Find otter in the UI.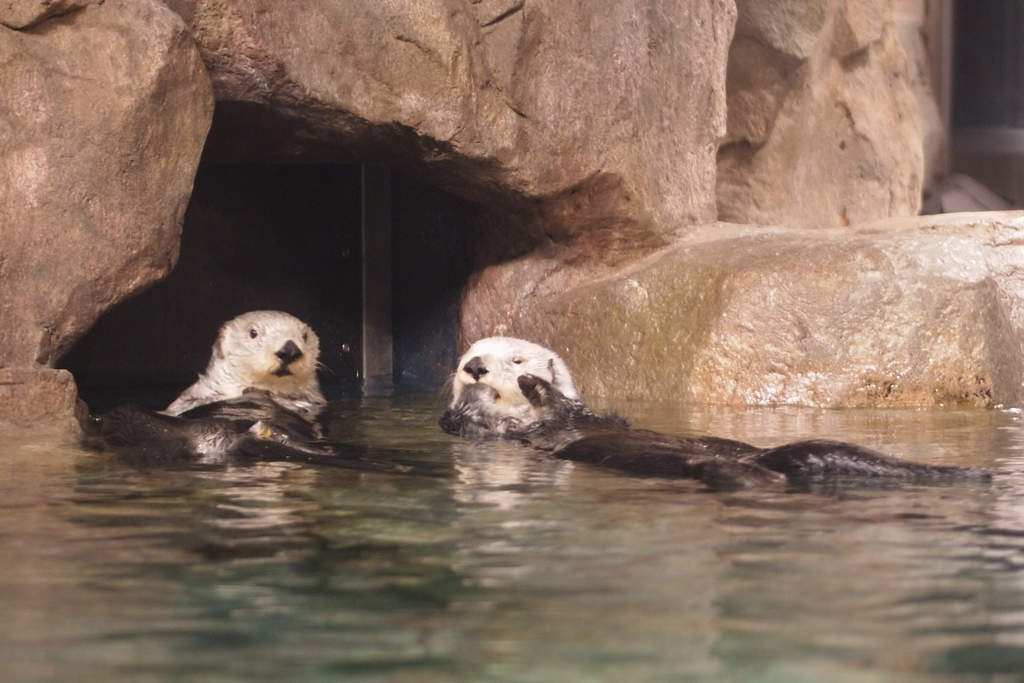
UI element at crop(104, 310, 458, 481).
